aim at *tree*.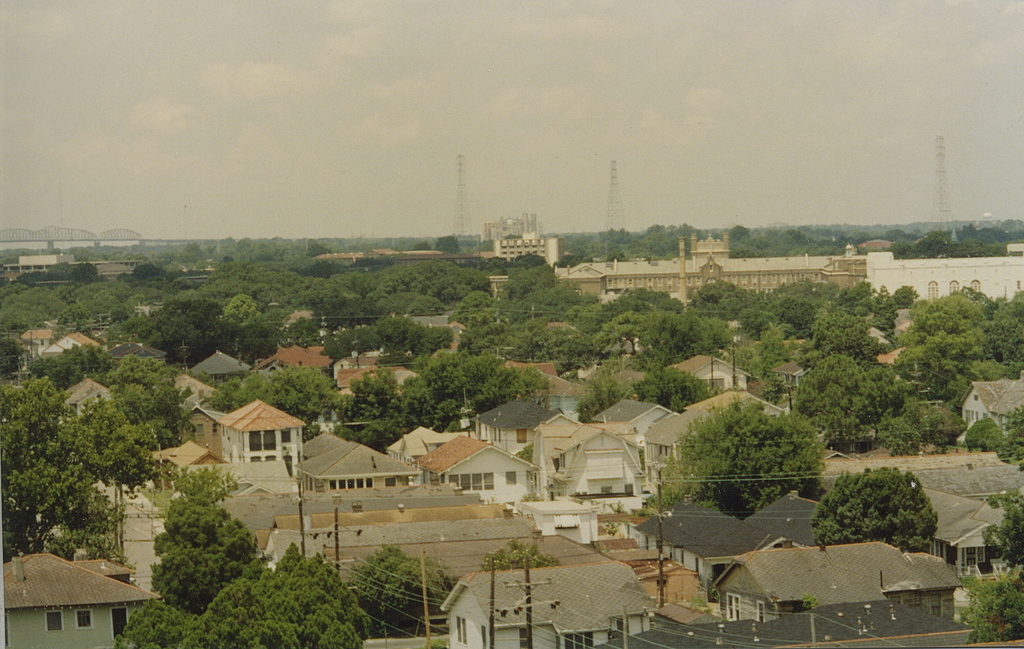
Aimed at region(474, 236, 498, 256).
